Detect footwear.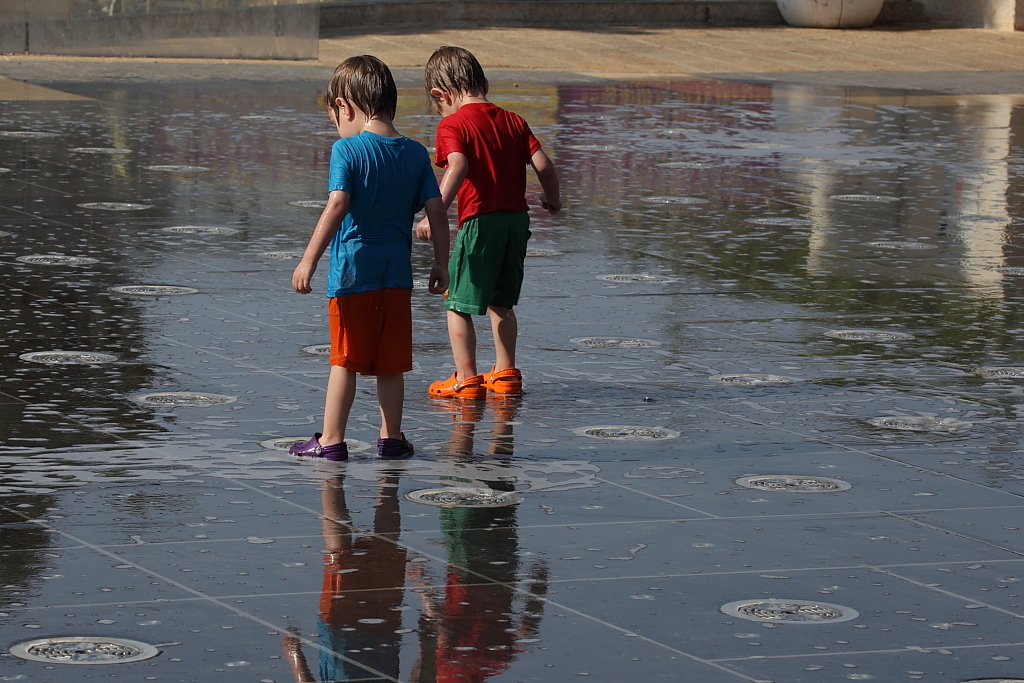
Detected at 477 367 523 395.
